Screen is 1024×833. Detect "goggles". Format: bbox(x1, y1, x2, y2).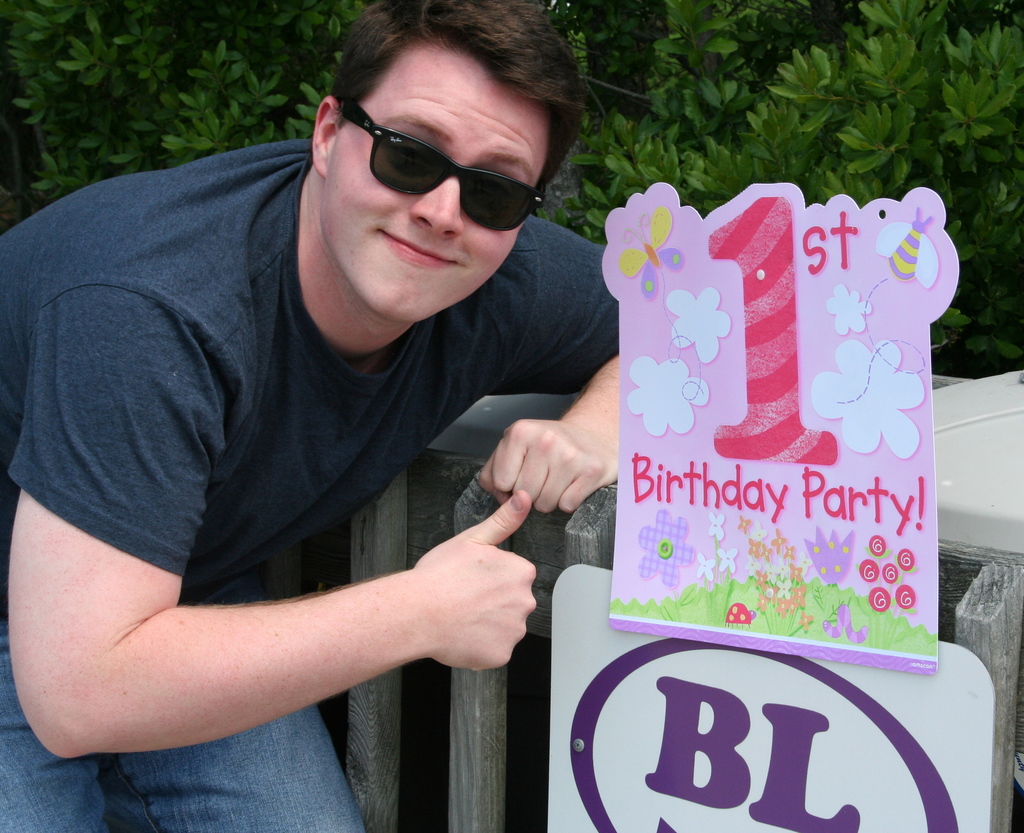
bbox(342, 111, 543, 212).
